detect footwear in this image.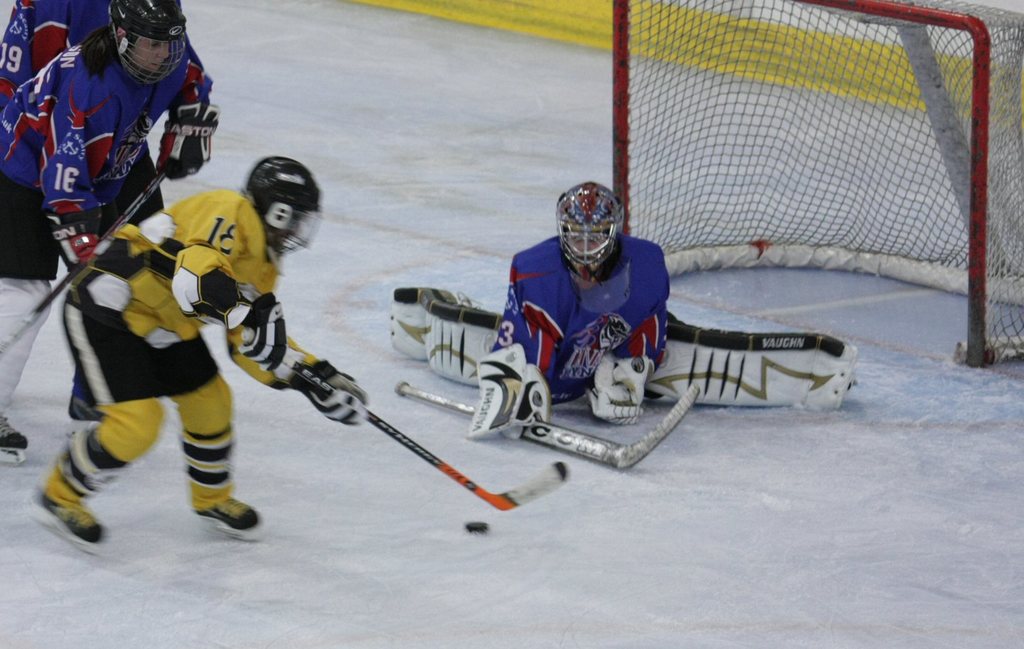
Detection: box(191, 493, 260, 538).
